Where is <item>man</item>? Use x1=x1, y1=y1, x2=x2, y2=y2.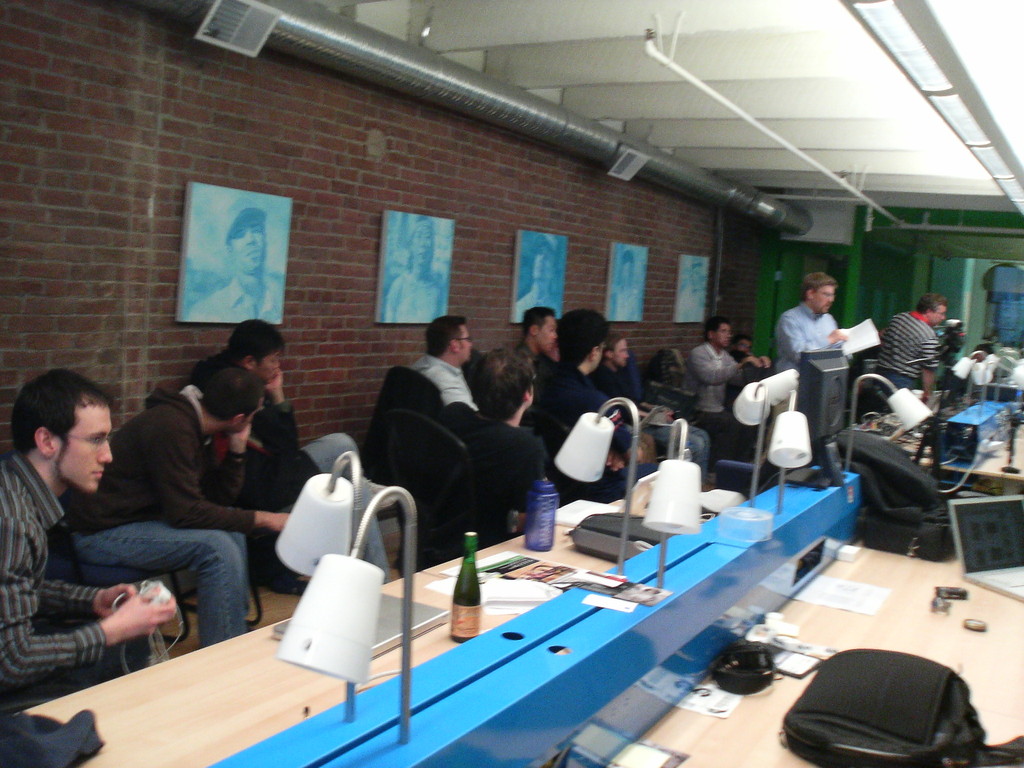
x1=190, y1=325, x2=403, y2=578.
